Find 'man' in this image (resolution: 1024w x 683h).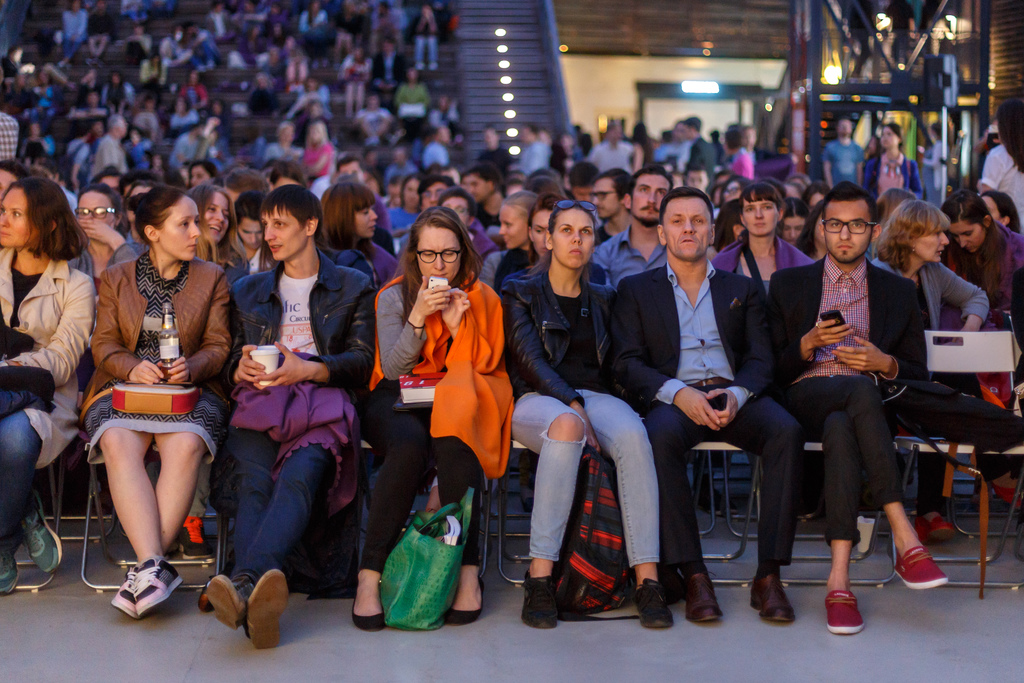
[left=515, top=123, right=552, bottom=174].
